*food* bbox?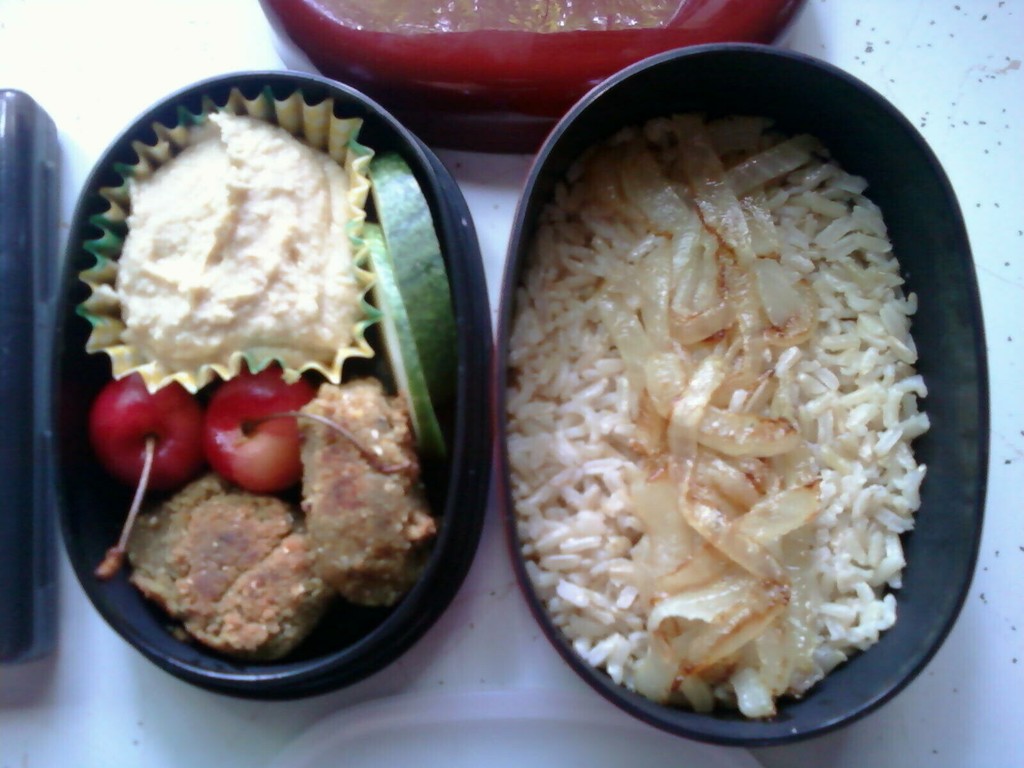
[left=205, top=365, right=408, bottom=502]
